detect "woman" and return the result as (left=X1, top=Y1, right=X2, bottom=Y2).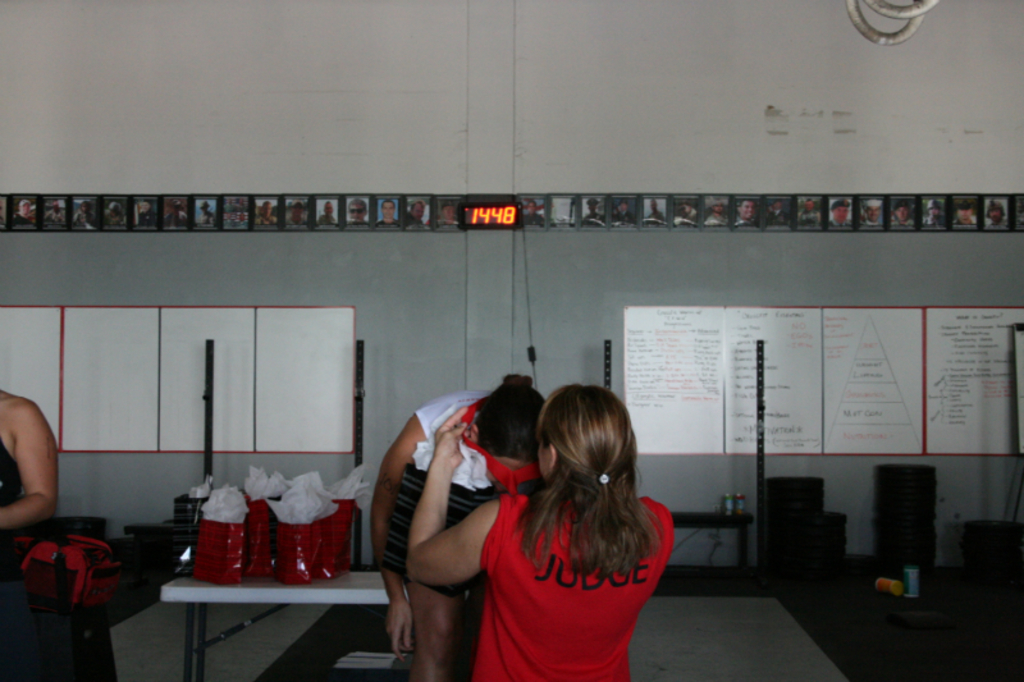
(left=371, top=374, right=548, bottom=681).
